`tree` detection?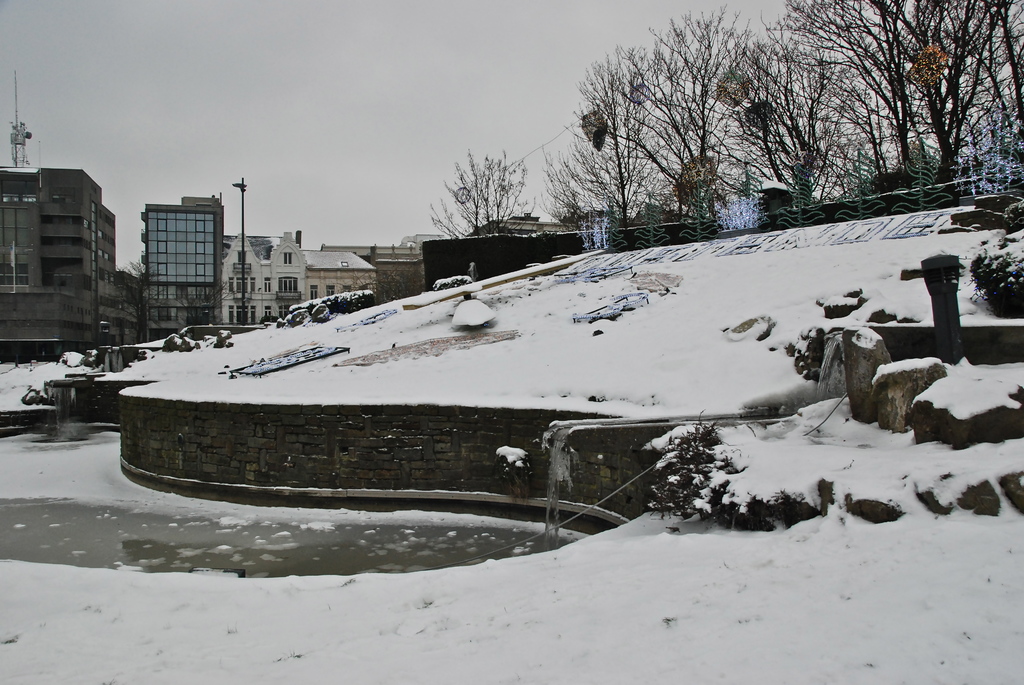
634:0:773:209
